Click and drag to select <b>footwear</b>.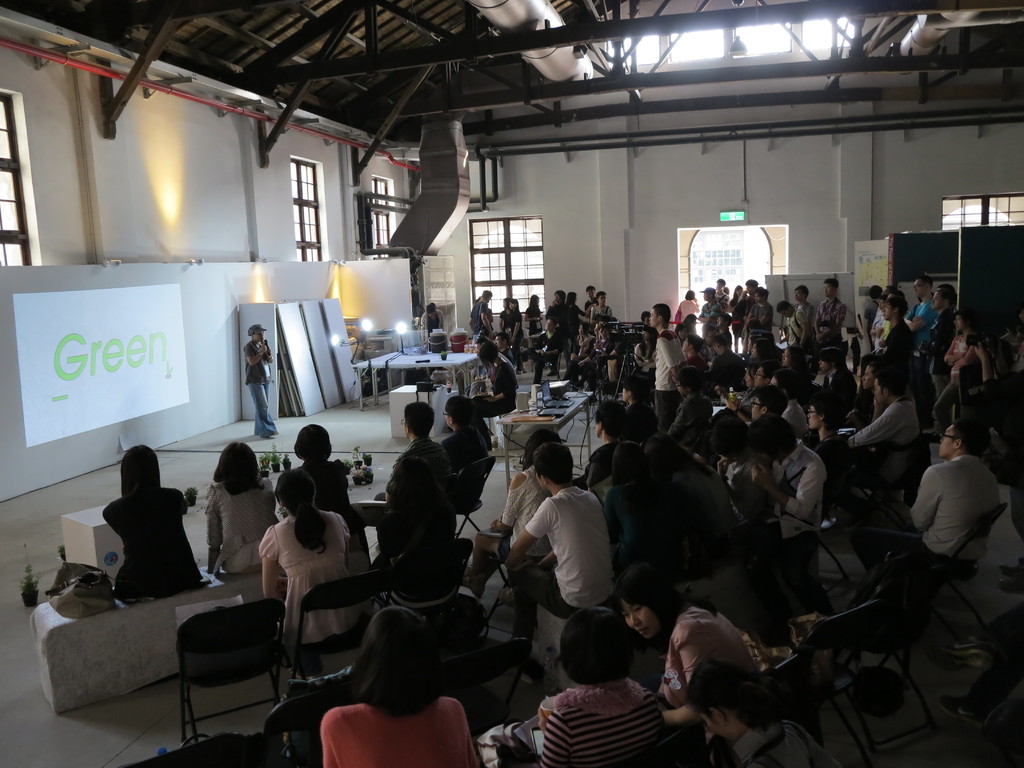
Selection: (515,368,527,372).
